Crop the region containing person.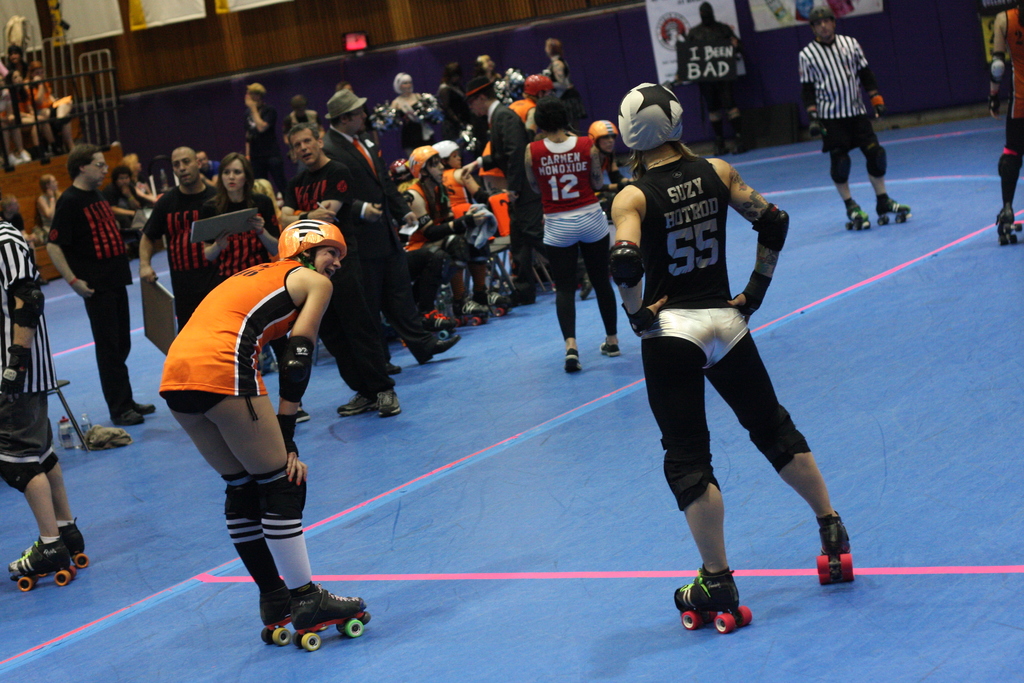
Crop region: {"left": 982, "top": 0, "right": 1023, "bottom": 243}.
